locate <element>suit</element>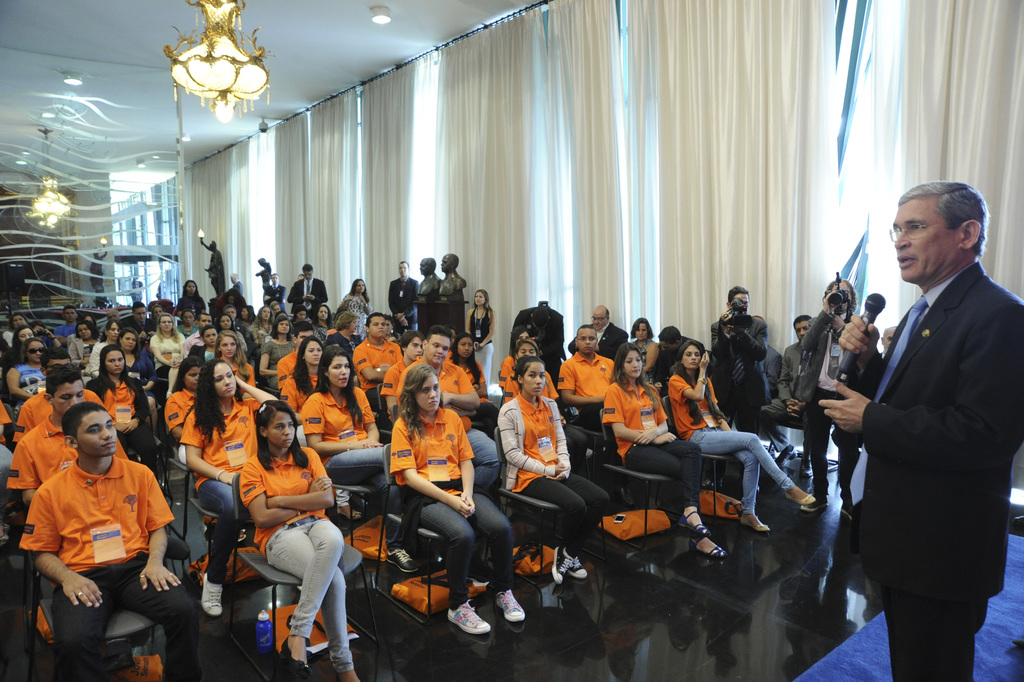
bbox(832, 352, 888, 499)
